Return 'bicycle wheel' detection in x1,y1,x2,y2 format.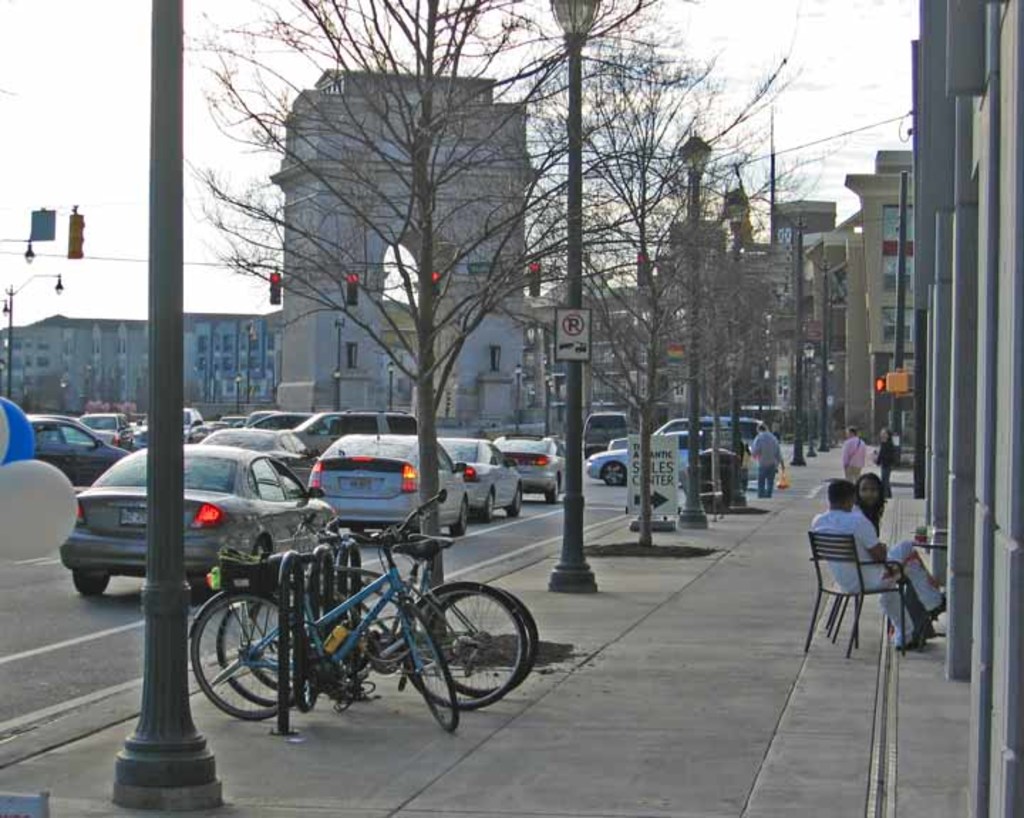
405,580,529,711.
